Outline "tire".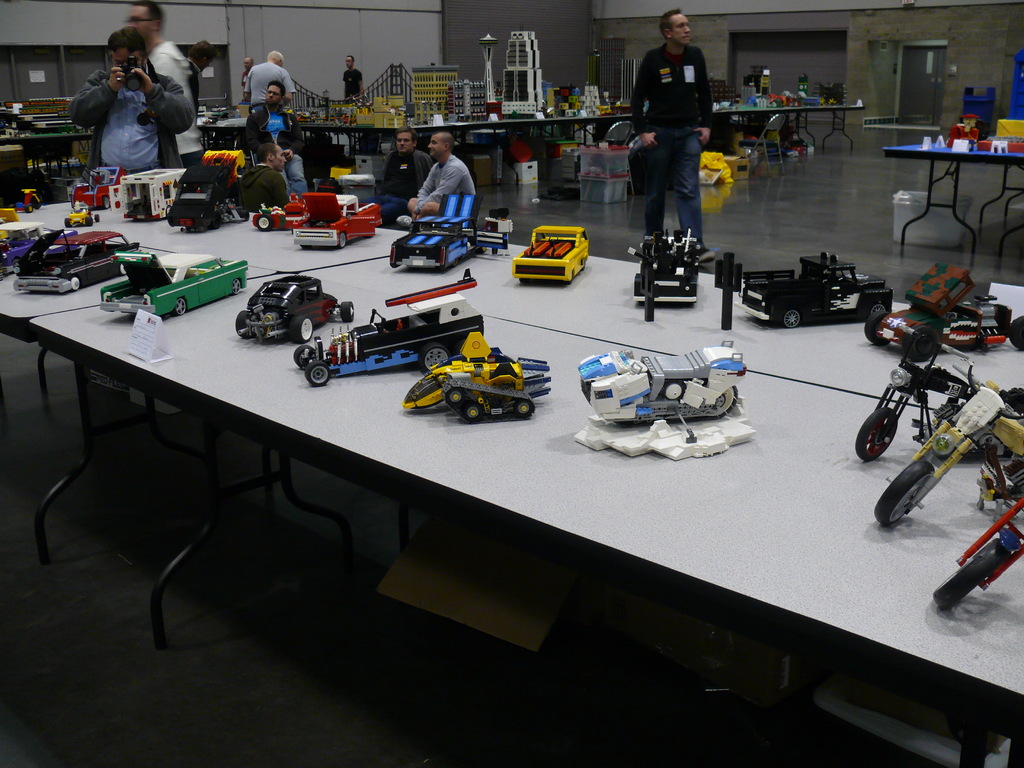
Outline: (289, 316, 312, 342).
